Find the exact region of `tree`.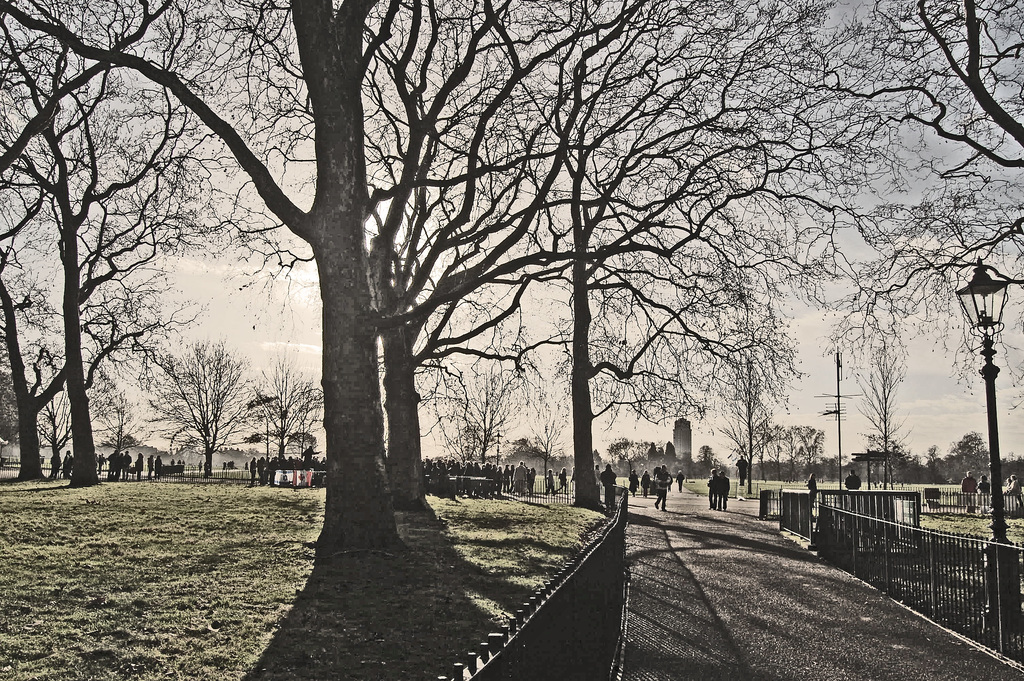
Exact region: 848, 336, 904, 473.
